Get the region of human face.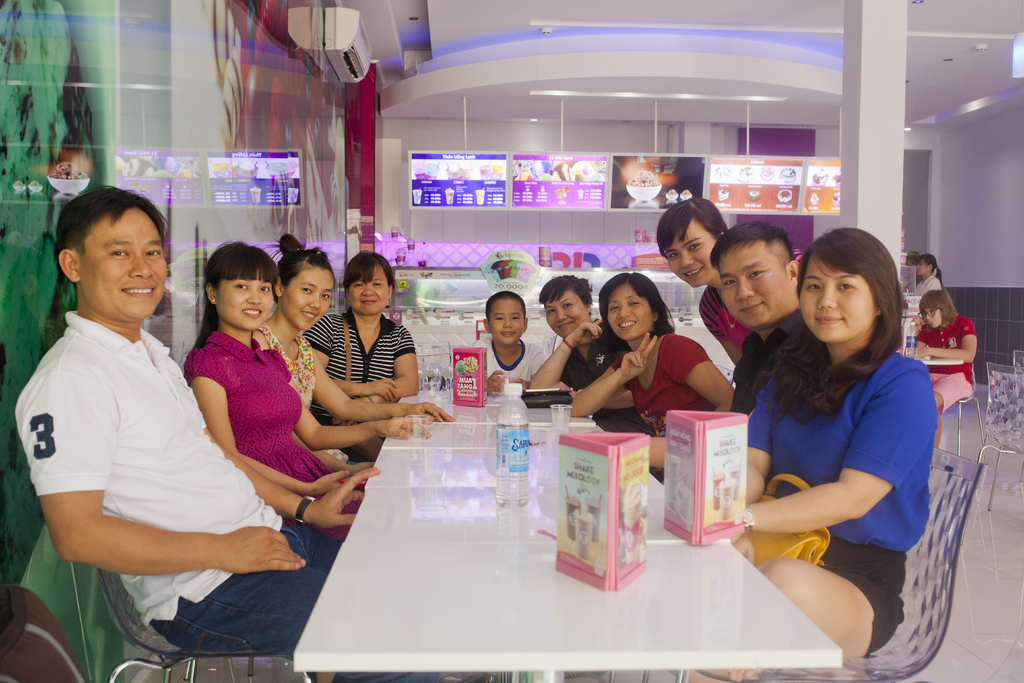
[left=913, top=259, right=929, bottom=278].
